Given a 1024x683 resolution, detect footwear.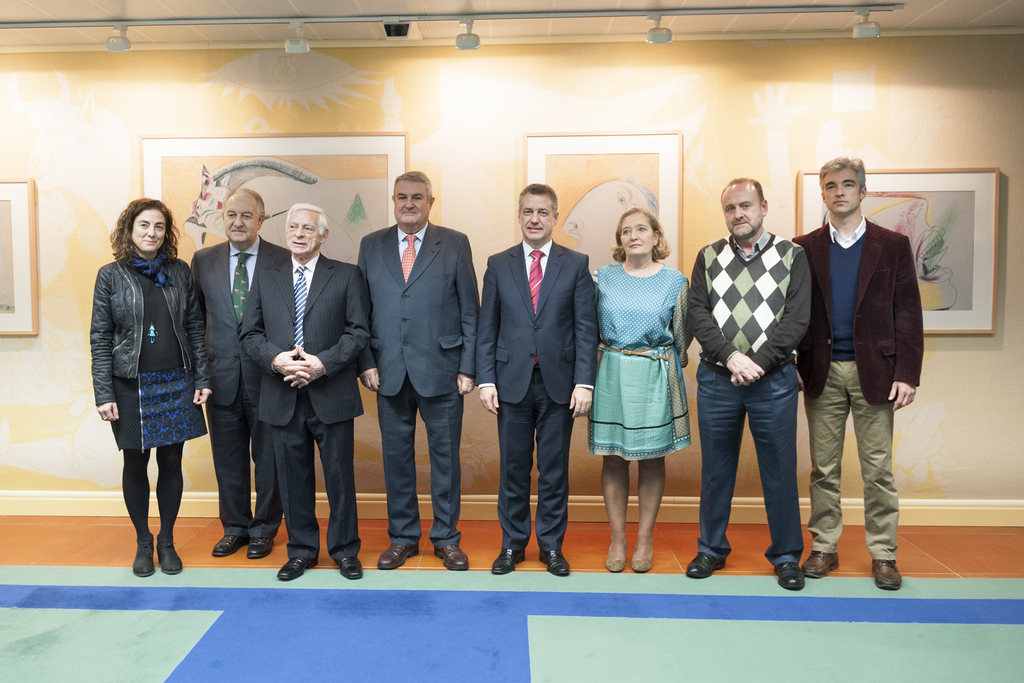
(x1=768, y1=558, x2=804, y2=593).
